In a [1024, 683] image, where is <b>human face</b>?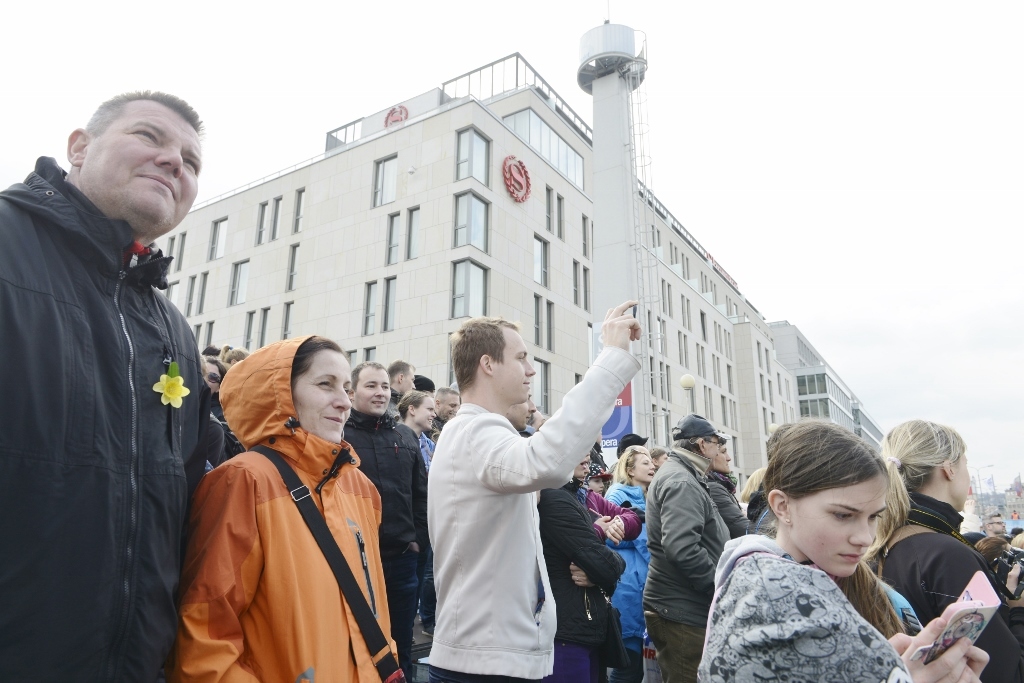
bbox=(953, 450, 969, 514).
